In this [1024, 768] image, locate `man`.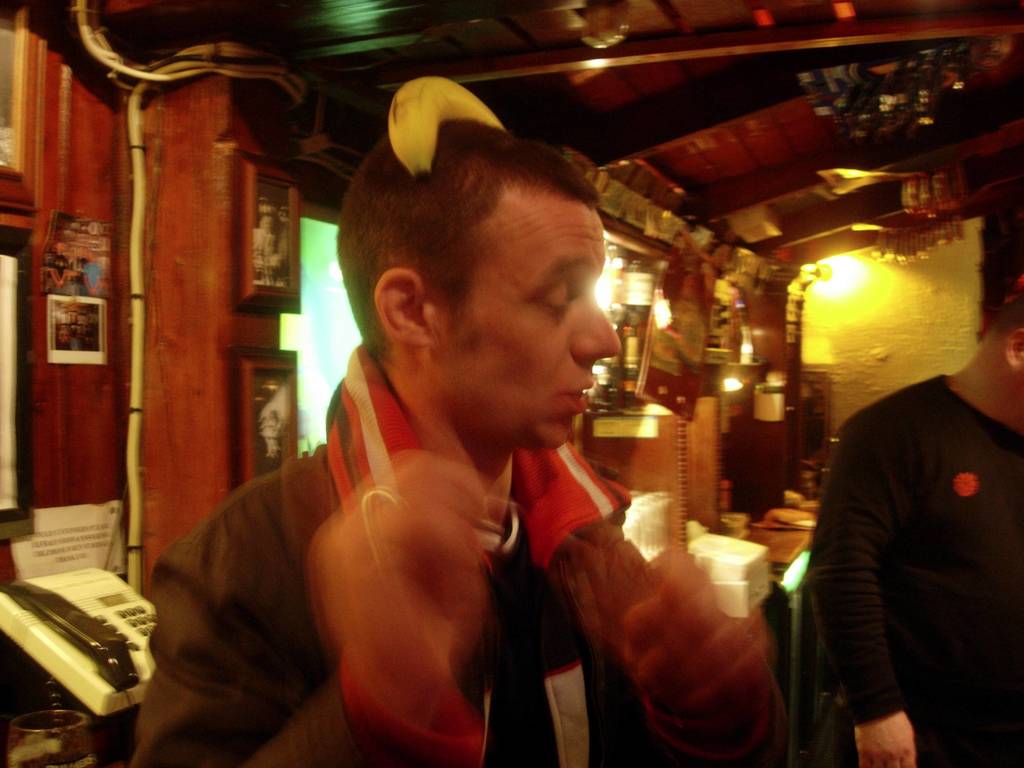
Bounding box: x1=132, y1=116, x2=768, y2=767.
